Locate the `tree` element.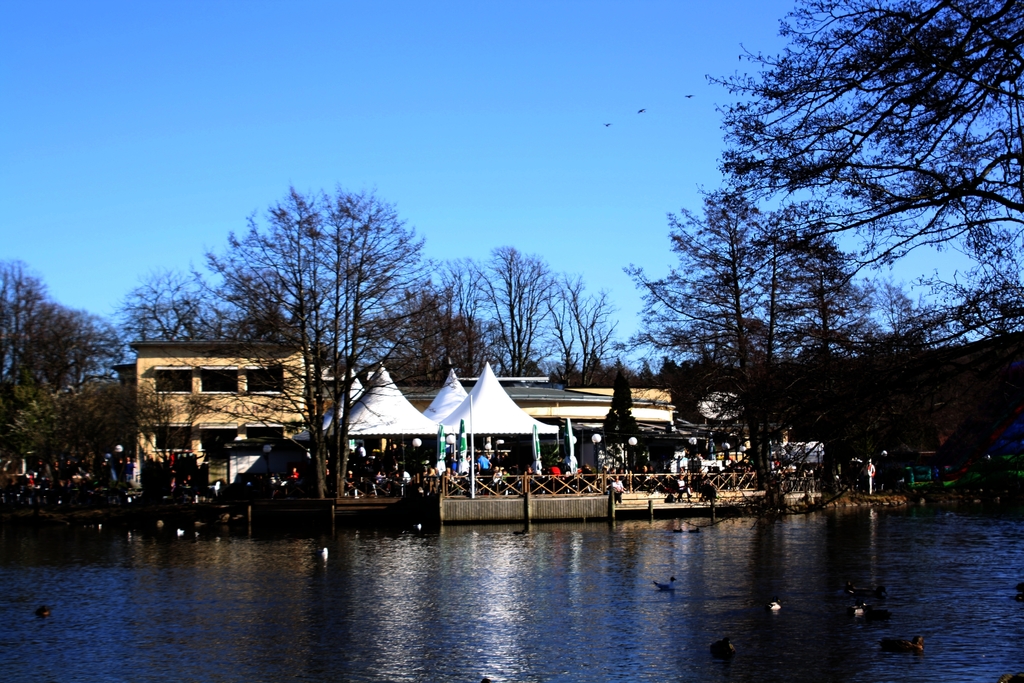
Element bbox: bbox=(288, 177, 443, 499).
